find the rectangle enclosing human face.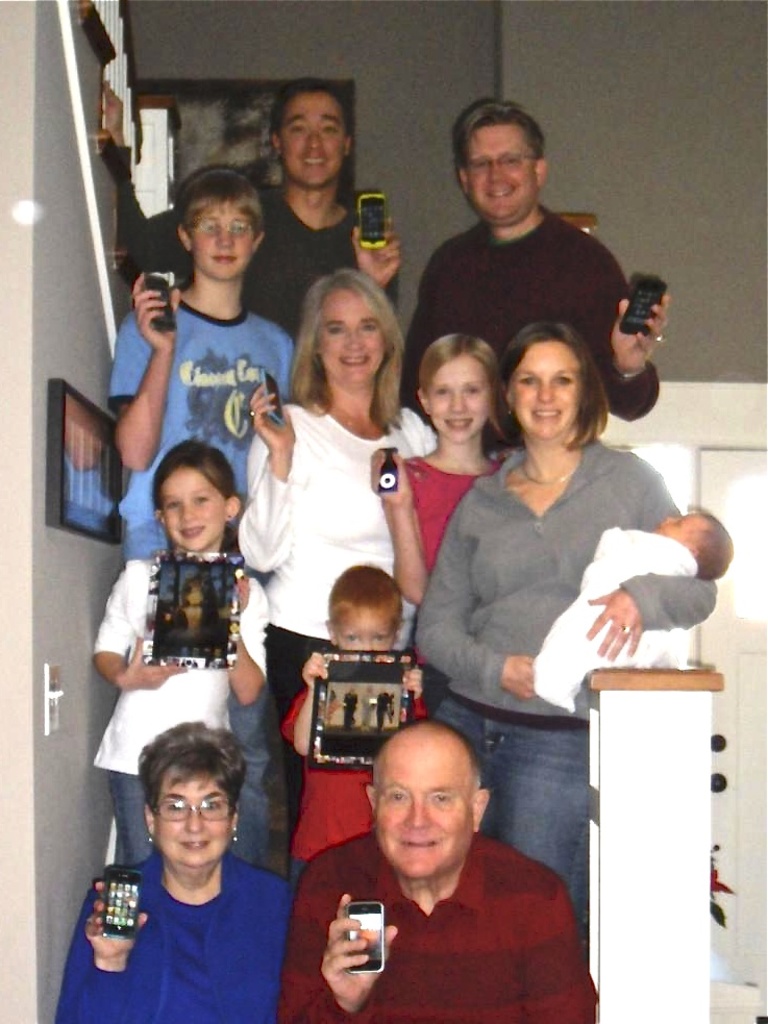
Rect(280, 98, 353, 186).
